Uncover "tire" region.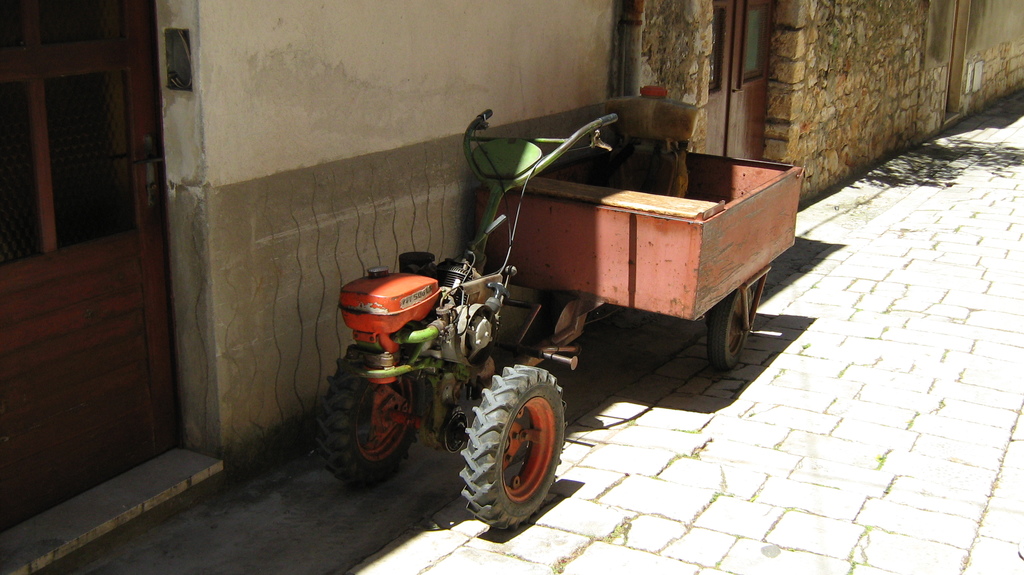
Uncovered: 707/288/755/368.
